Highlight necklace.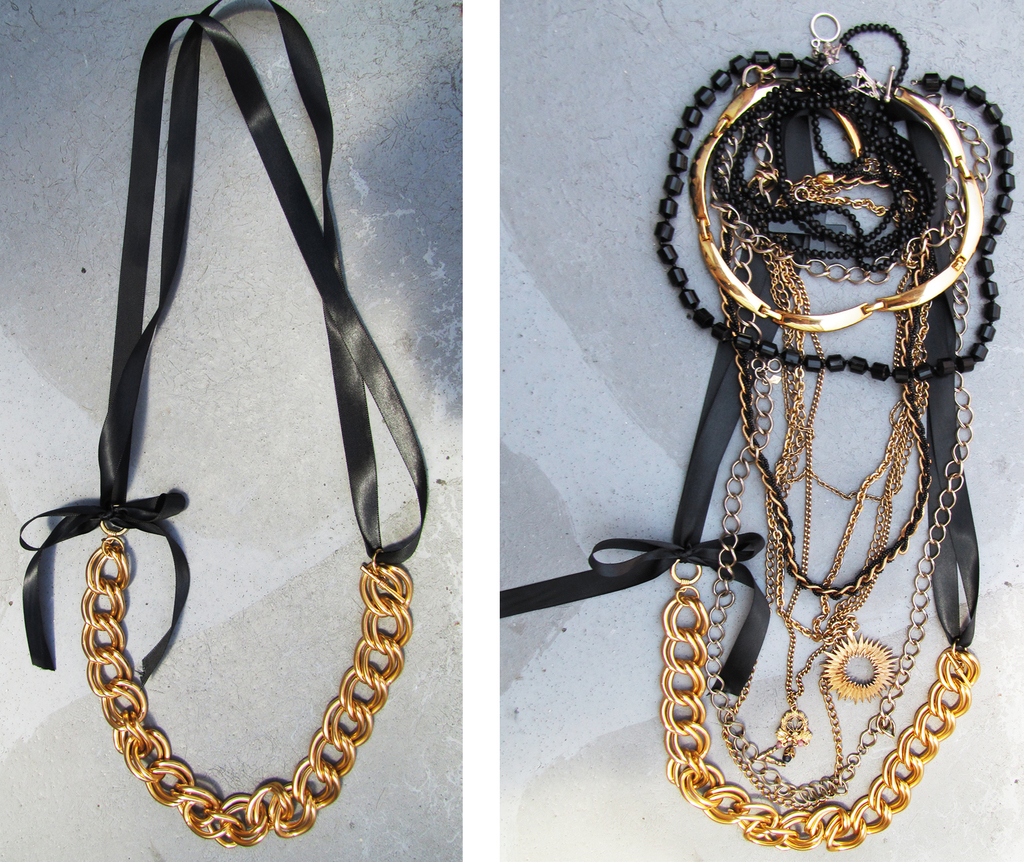
Highlighted region: (19,0,429,852).
